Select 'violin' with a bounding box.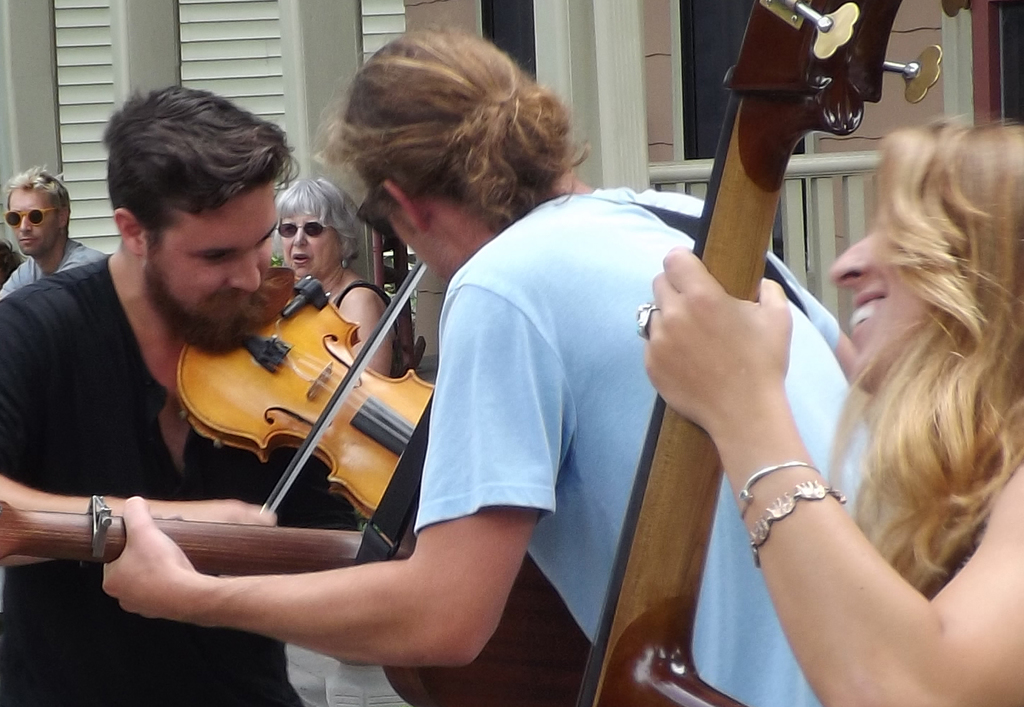
<bbox>173, 249, 449, 535</bbox>.
